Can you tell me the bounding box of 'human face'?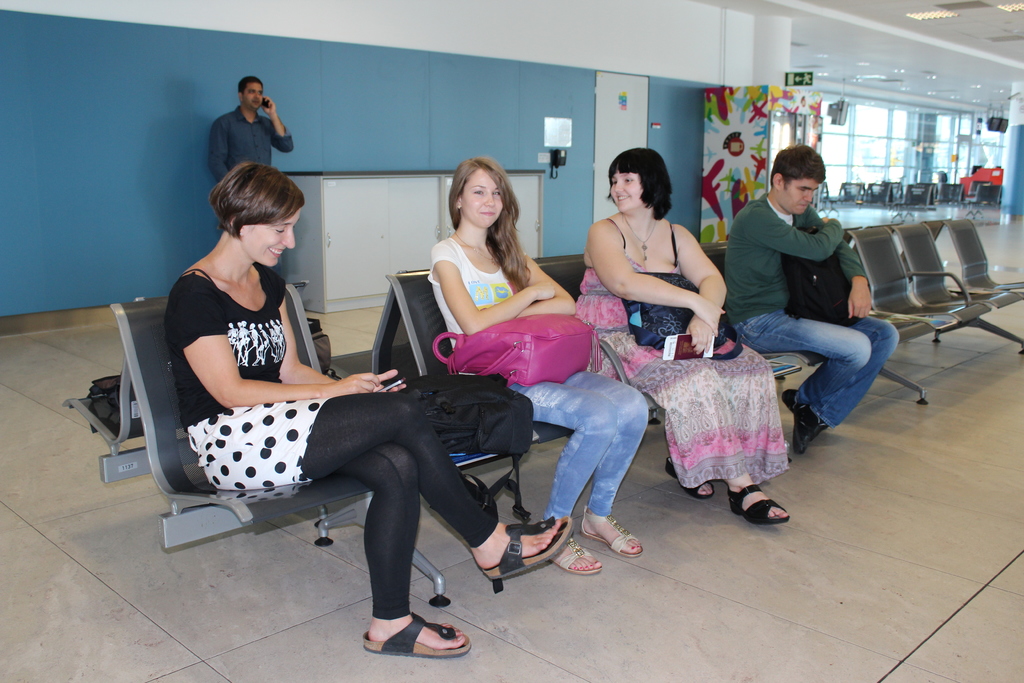
235:204:305:269.
